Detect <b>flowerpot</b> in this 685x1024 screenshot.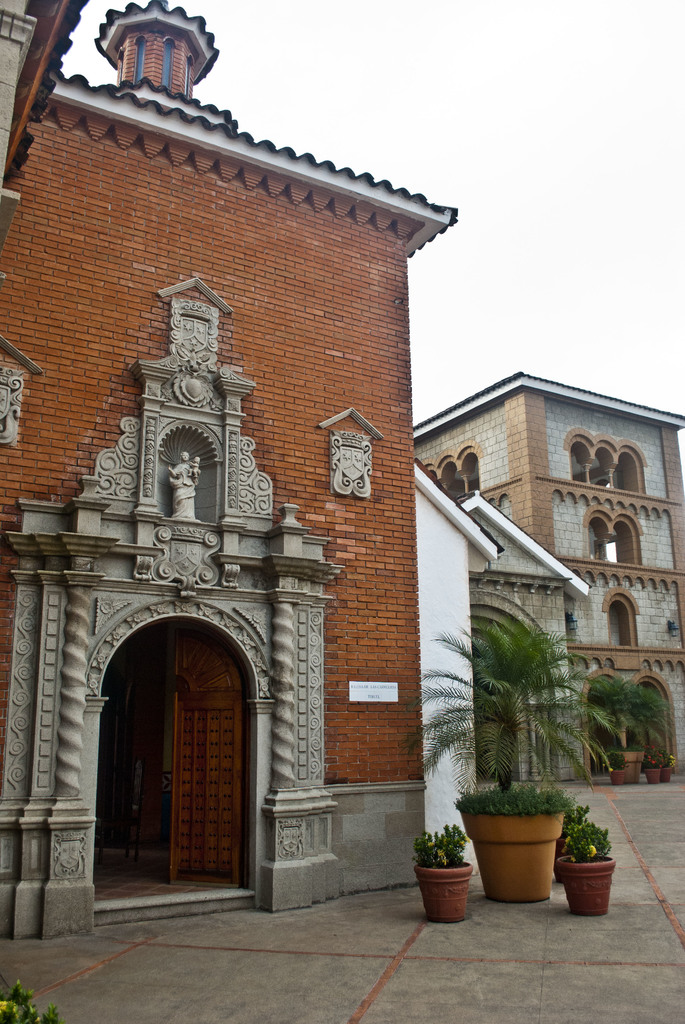
Detection: <bbox>641, 764, 658, 784</bbox>.
